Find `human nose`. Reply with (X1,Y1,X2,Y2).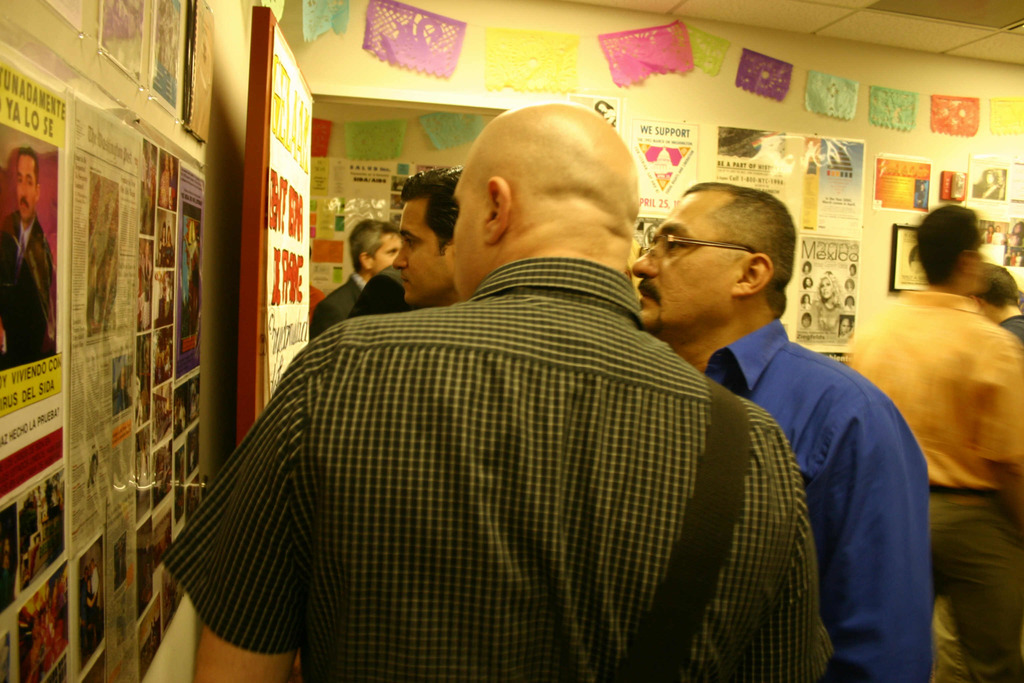
(18,180,26,192).
